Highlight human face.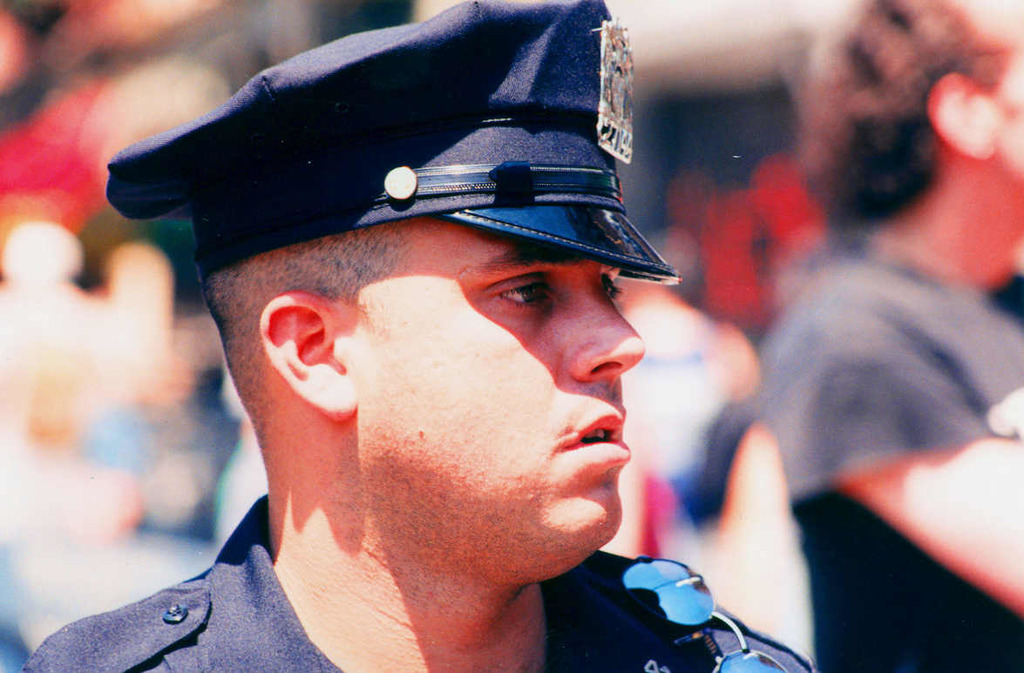
Highlighted region: rect(386, 220, 644, 573).
